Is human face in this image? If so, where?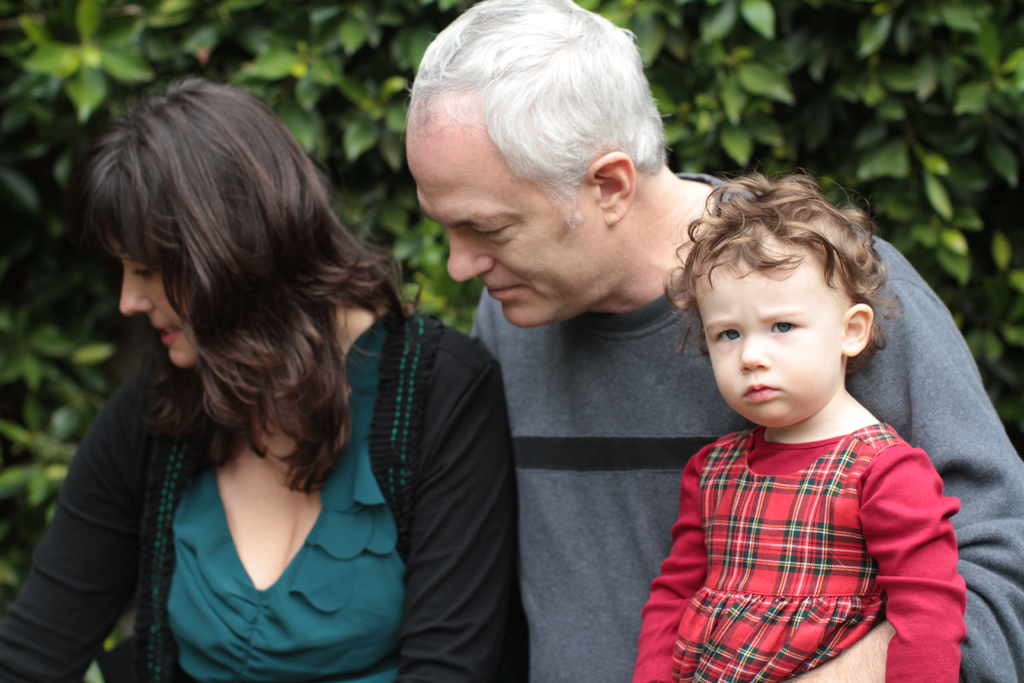
Yes, at crop(691, 242, 845, 427).
